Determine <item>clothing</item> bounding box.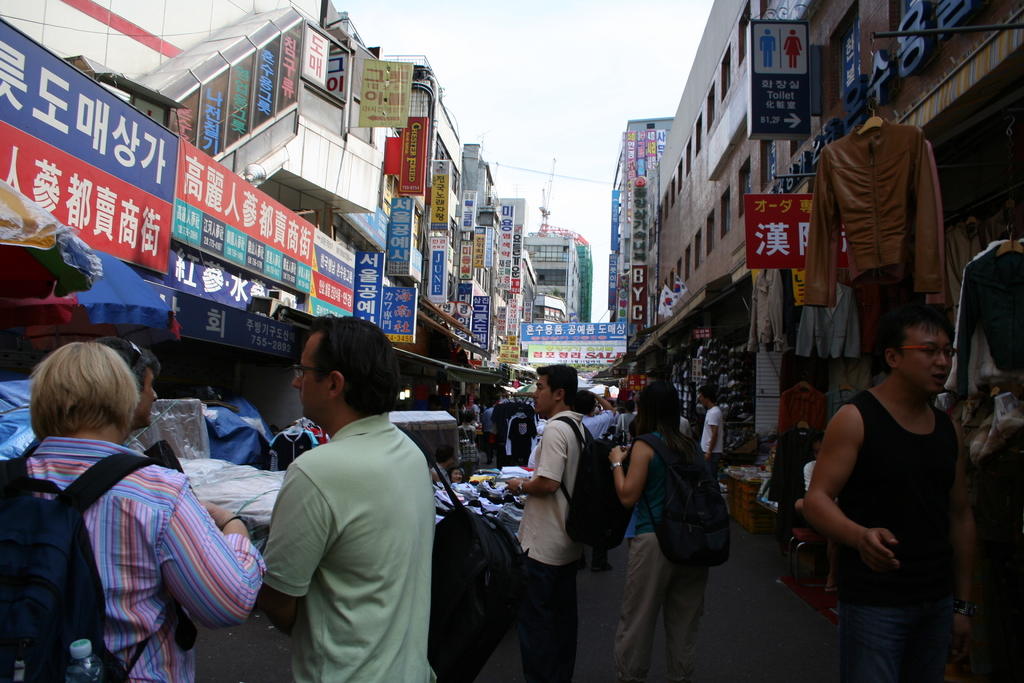
Determined: 699, 402, 725, 472.
